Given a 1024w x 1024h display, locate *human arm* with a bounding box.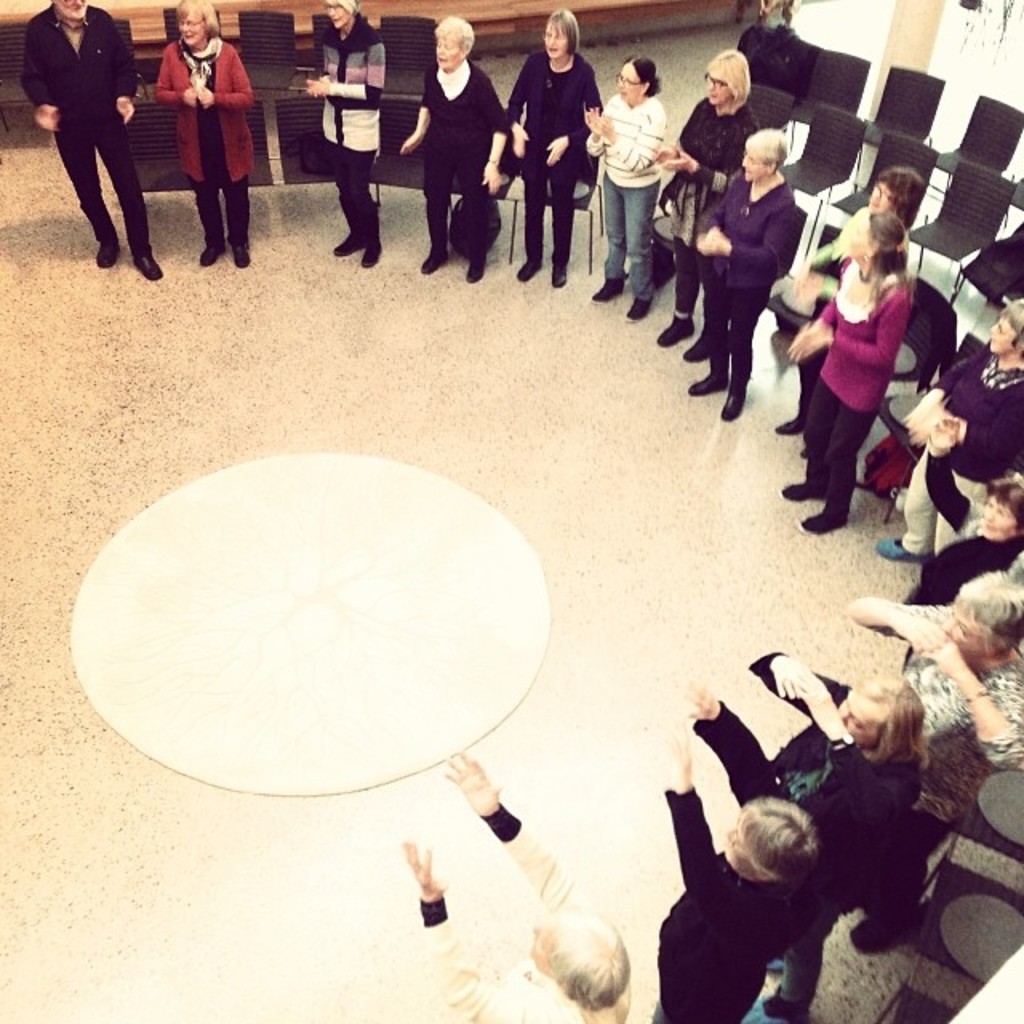
Located: left=803, top=690, right=885, bottom=830.
